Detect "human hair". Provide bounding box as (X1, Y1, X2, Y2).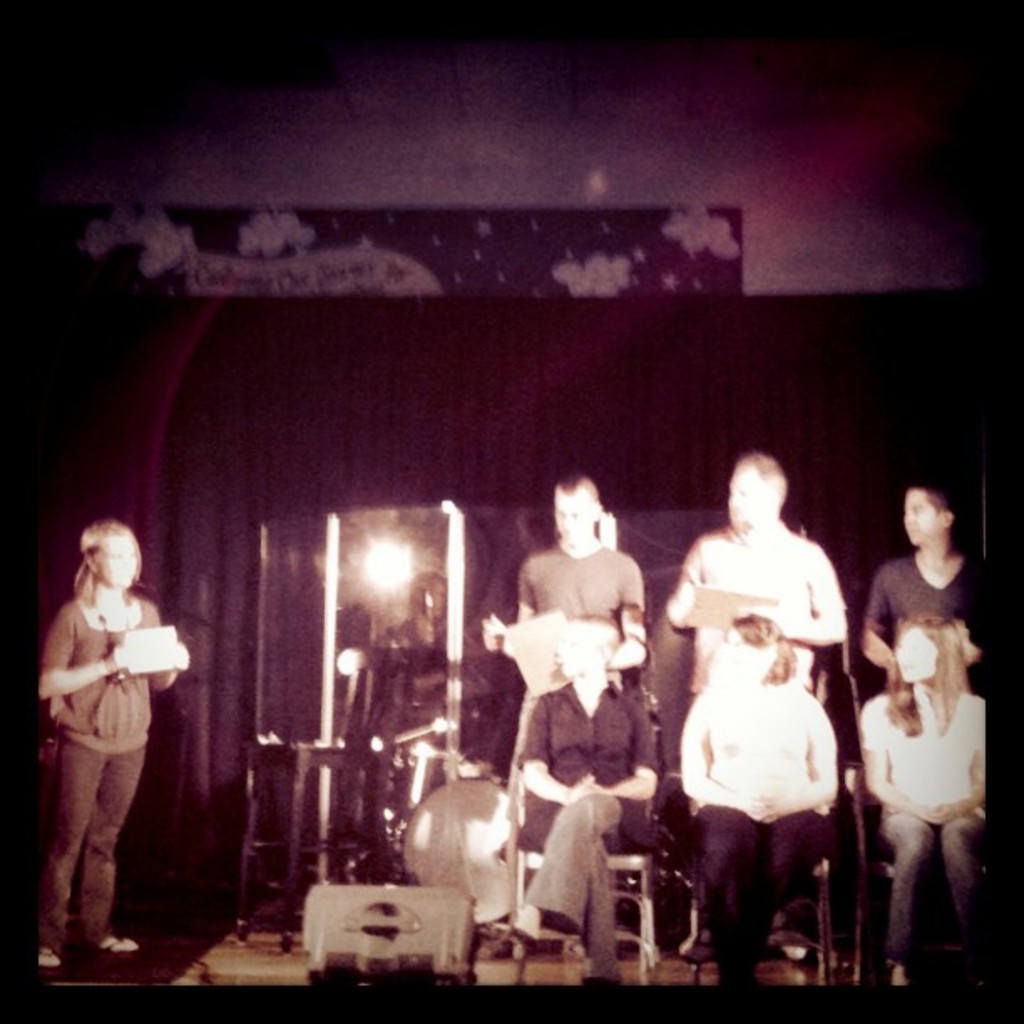
(74, 519, 142, 601).
